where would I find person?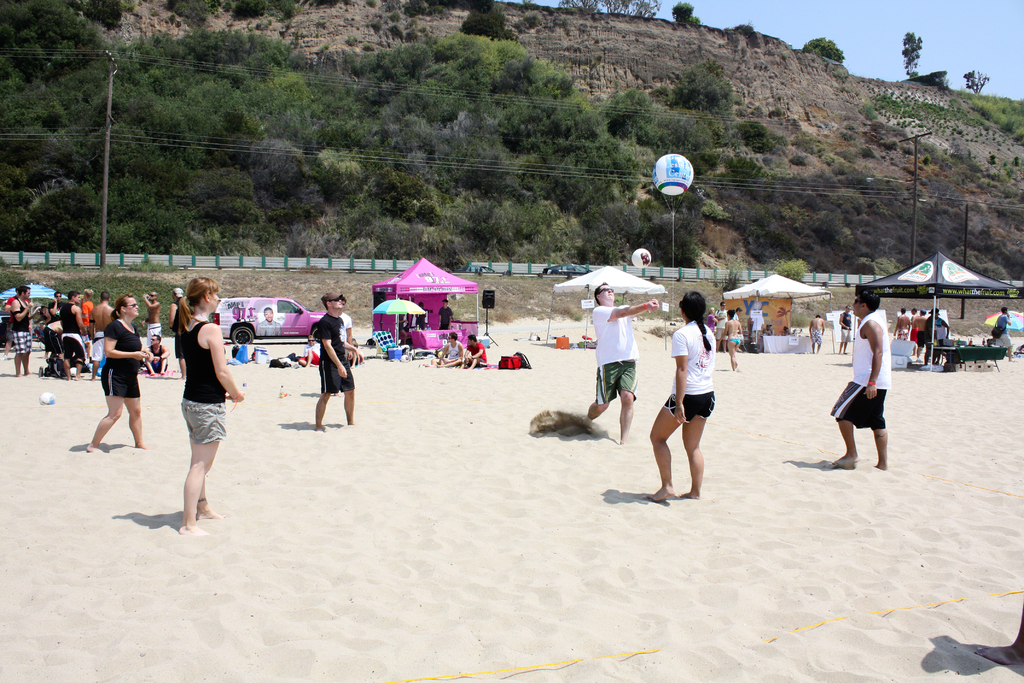
At 911,308,929,356.
